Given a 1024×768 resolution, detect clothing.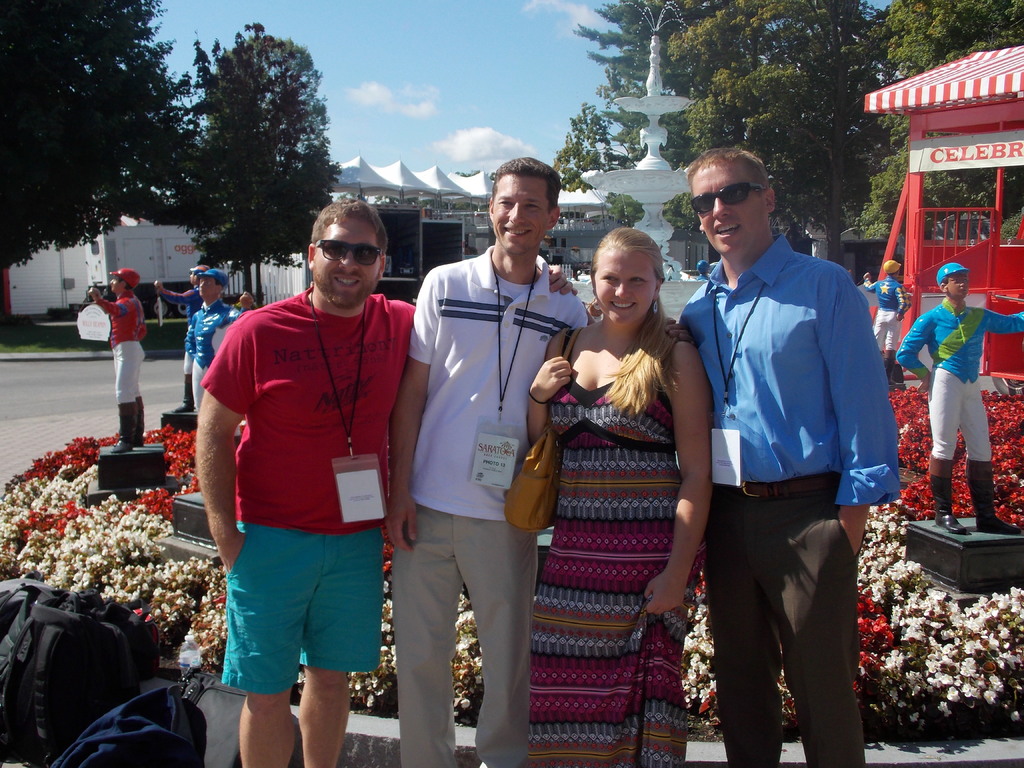
(200, 264, 392, 669).
